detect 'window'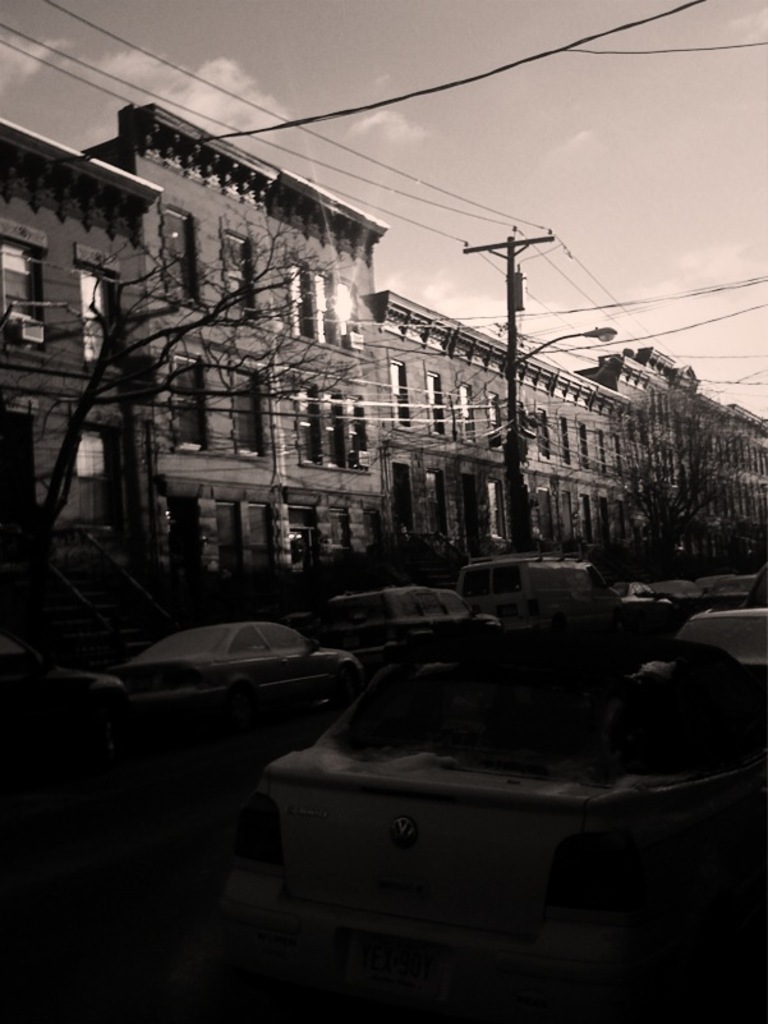
Rect(330, 276, 367, 352)
